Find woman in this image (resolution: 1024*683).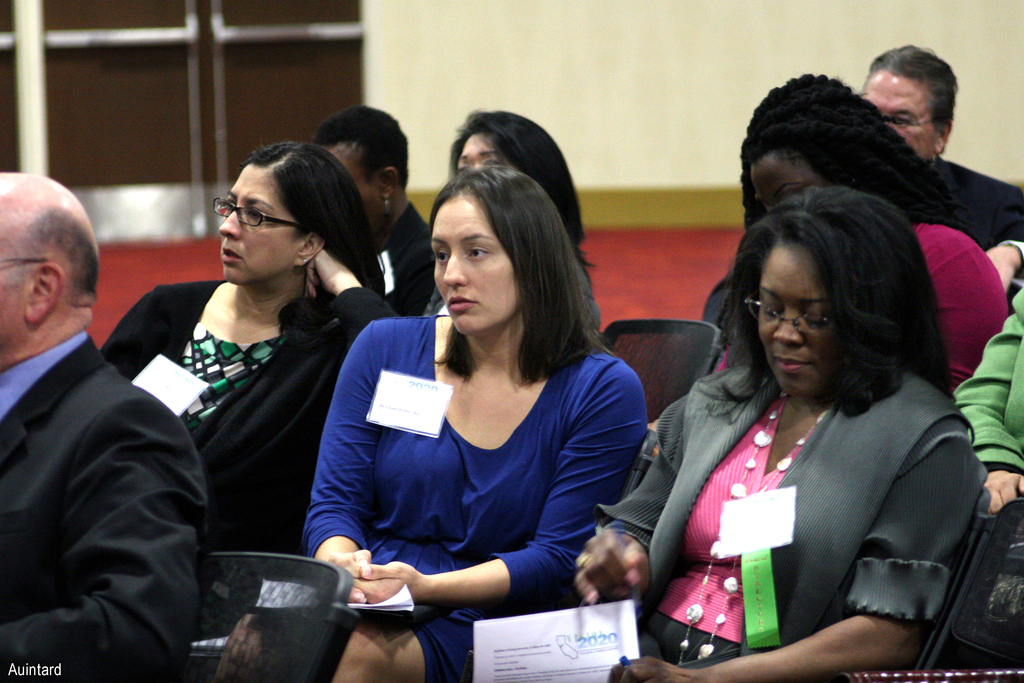
left=101, top=138, right=403, bottom=549.
